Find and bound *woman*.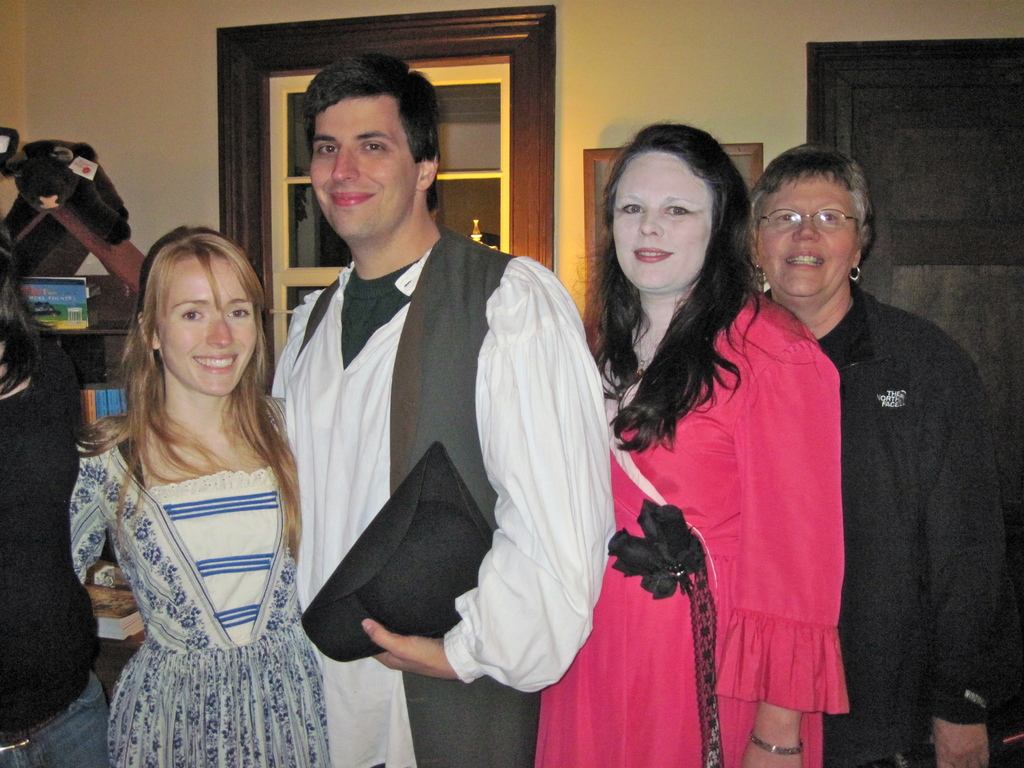
Bound: rect(0, 214, 109, 767).
